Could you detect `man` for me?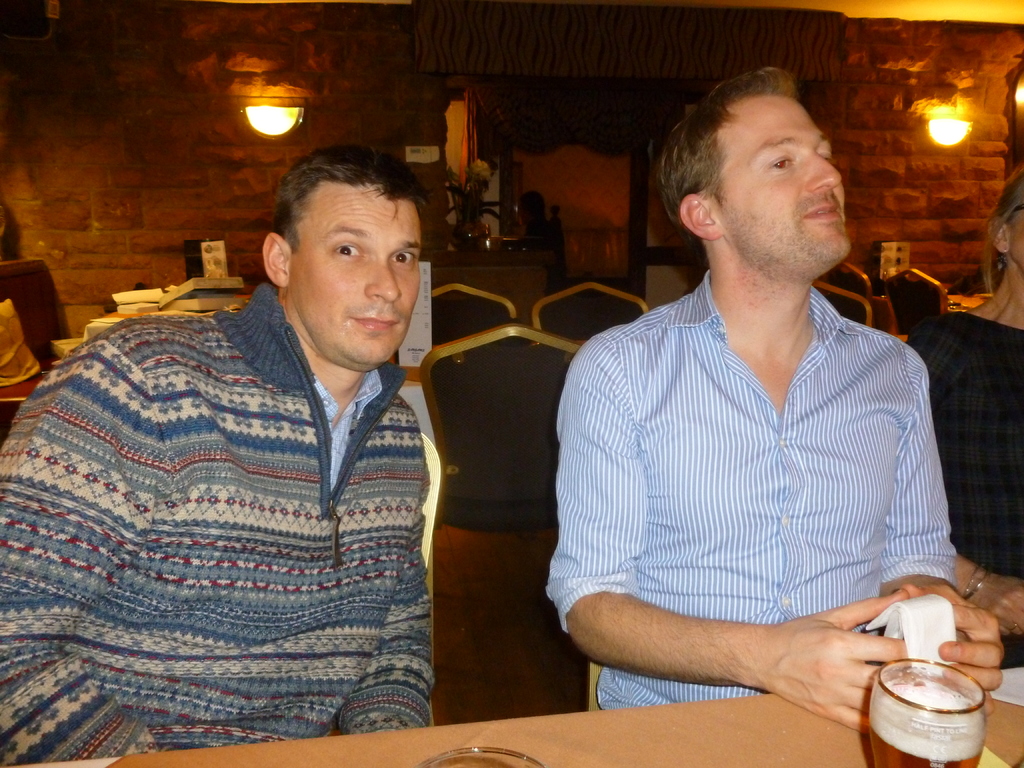
Detection result: [x1=0, y1=146, x2=433, y2=767].
